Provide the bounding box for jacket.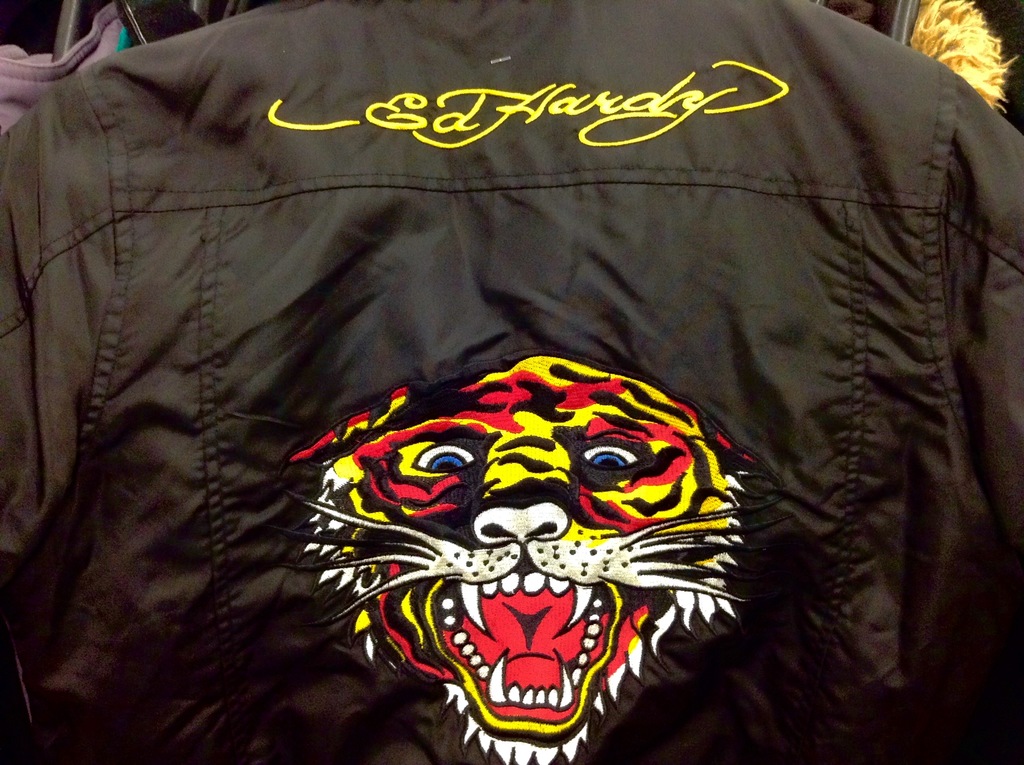
<bbox>0, 0, 1023, 761</bbox>.
